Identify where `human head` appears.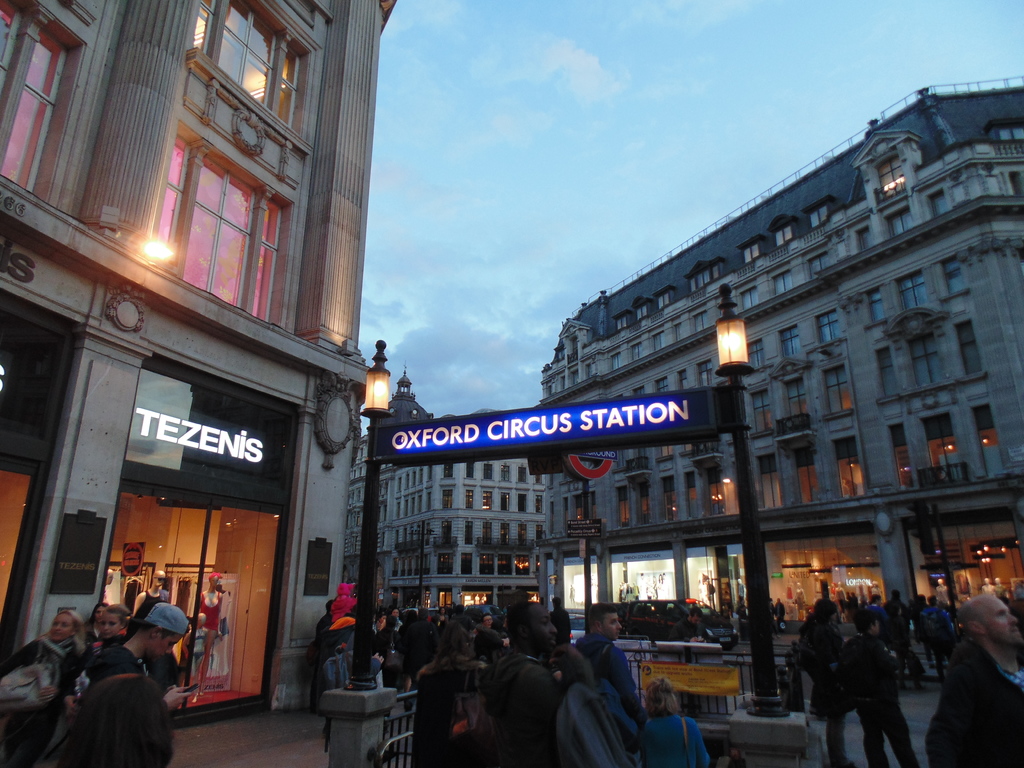
Appears at [144, 600, 191, 666].
